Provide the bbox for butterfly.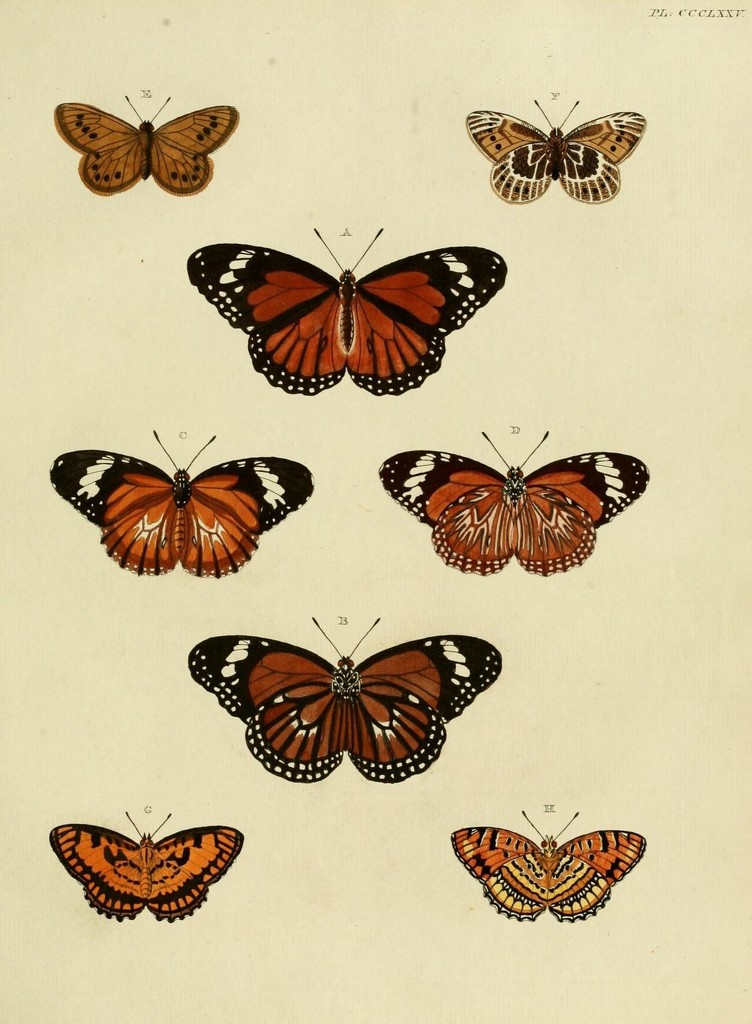
bbox=(435, 801, 648, 934).
